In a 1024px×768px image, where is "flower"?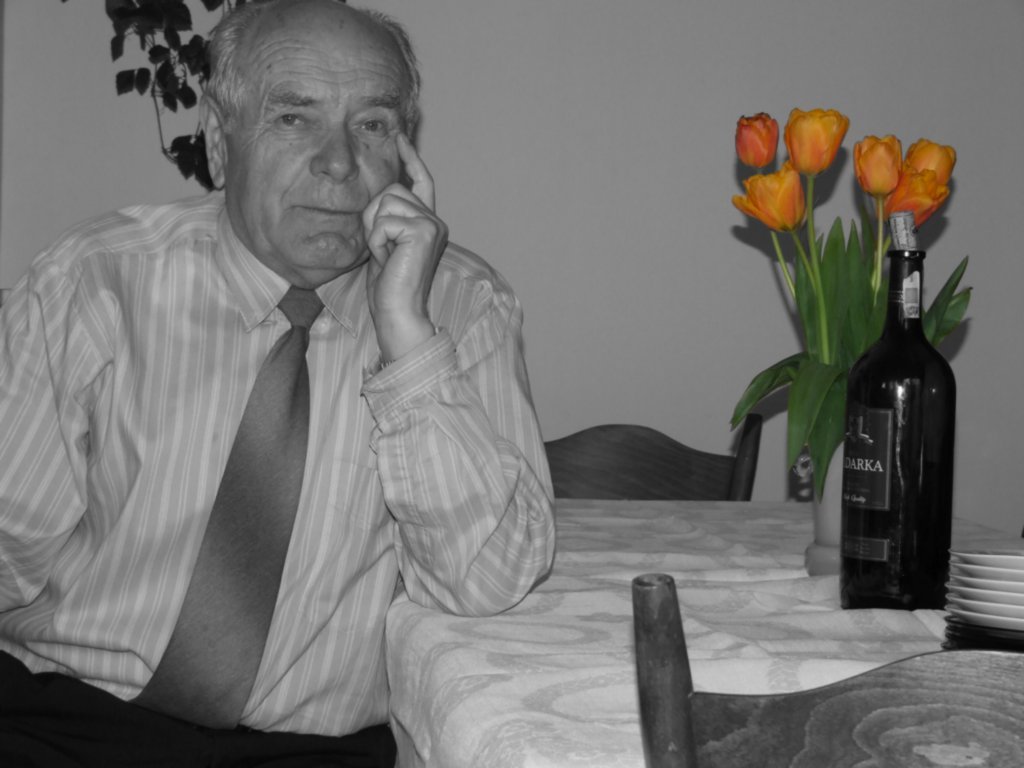
730 161 810 234.
